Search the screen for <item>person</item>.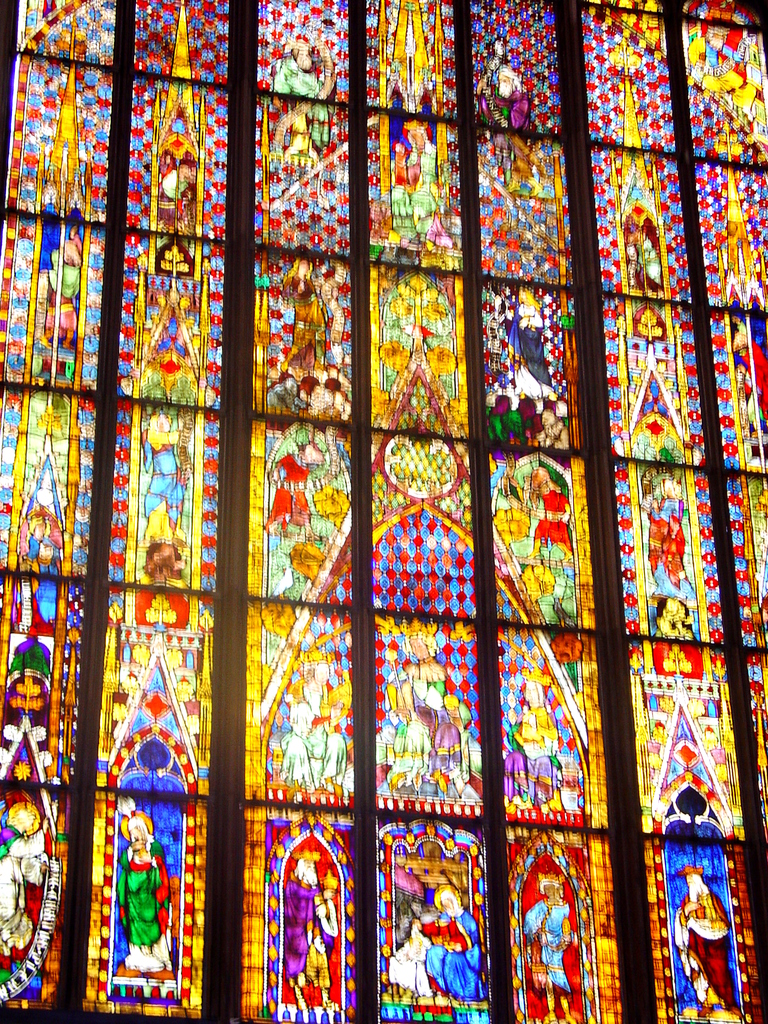
Found at (522,860,573,1023).
